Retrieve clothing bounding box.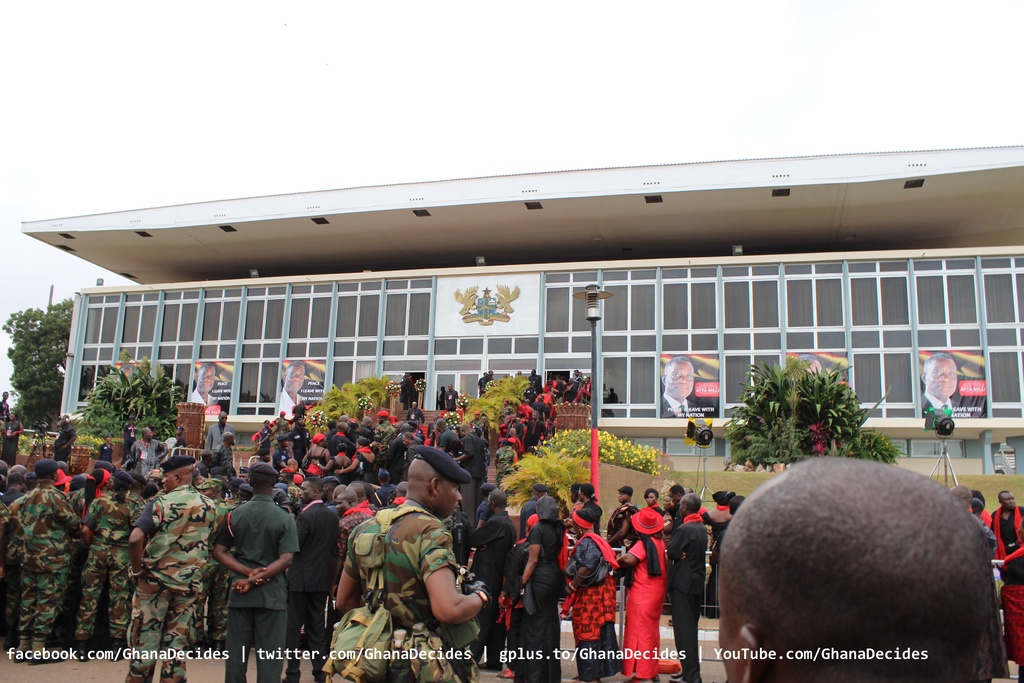
Bounding box: <box>358,422,372,441</box>.
